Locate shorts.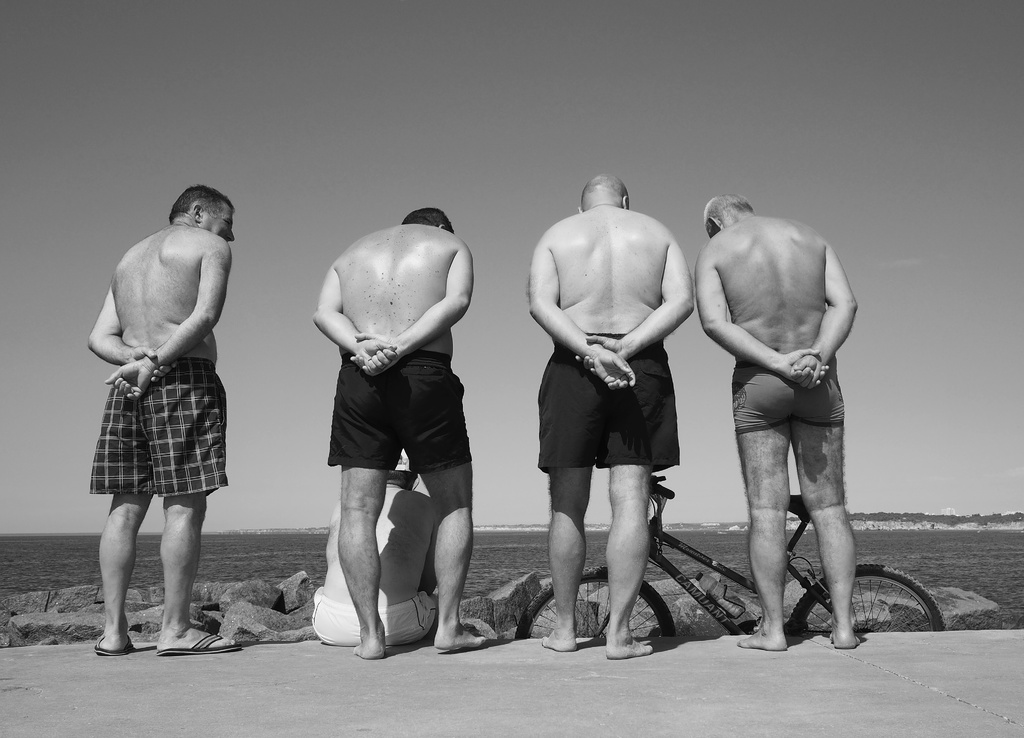
Bounding box: 729, 359, 842, 437.
